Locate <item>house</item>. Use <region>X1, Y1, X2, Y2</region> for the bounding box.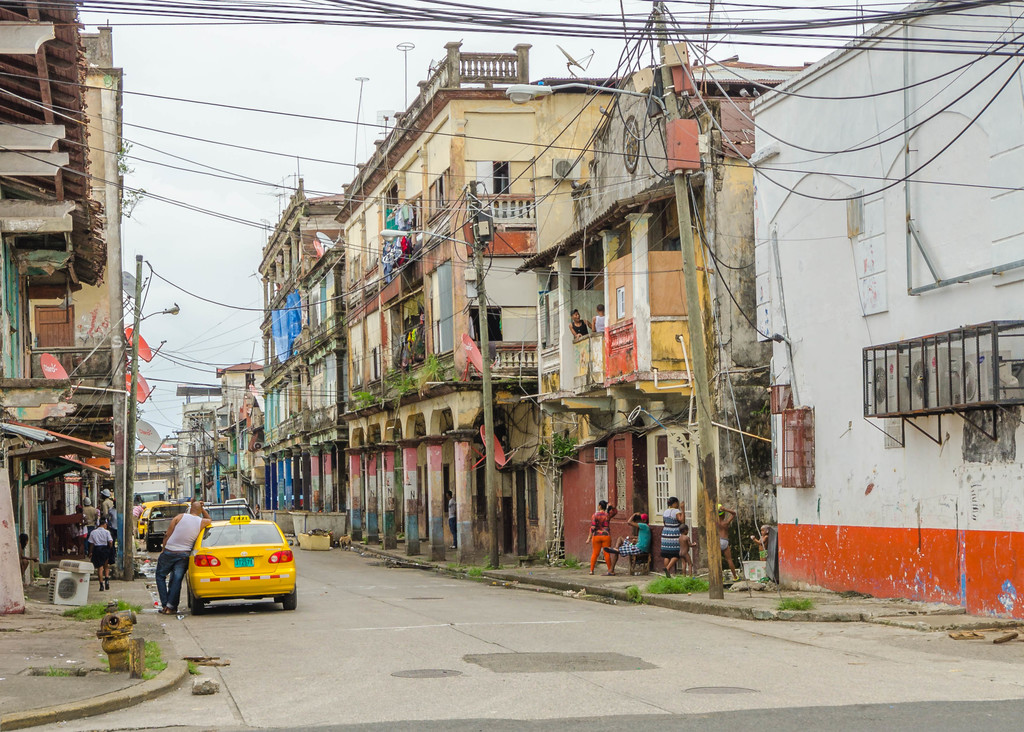
<region>255, 156, 339, 538</region>.
